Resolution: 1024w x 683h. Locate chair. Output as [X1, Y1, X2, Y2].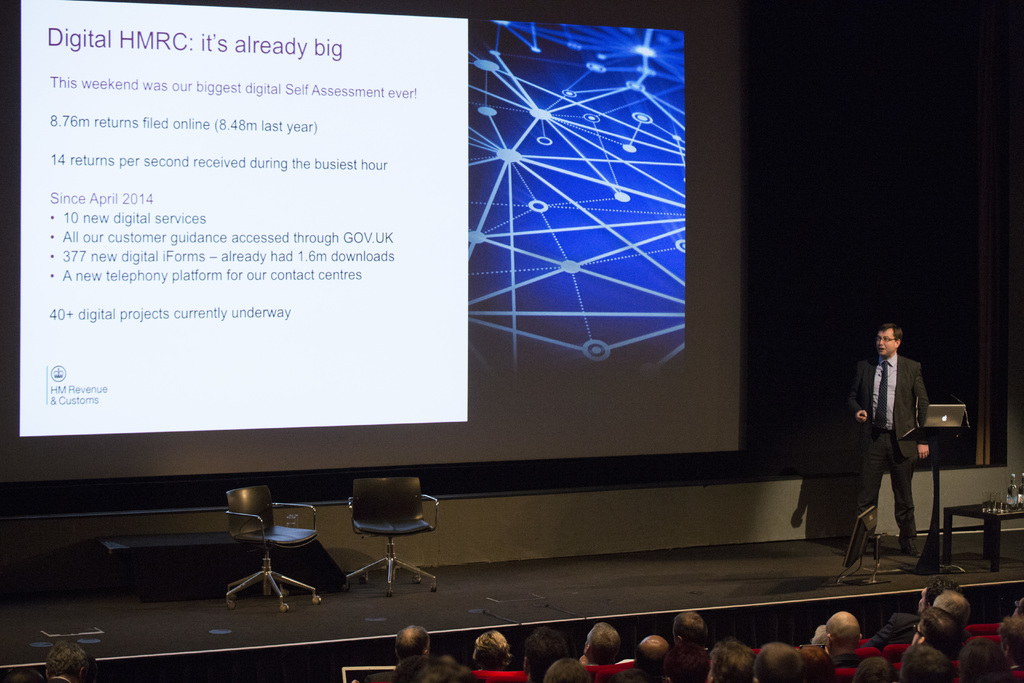
[963, 623, 1001, 636].
